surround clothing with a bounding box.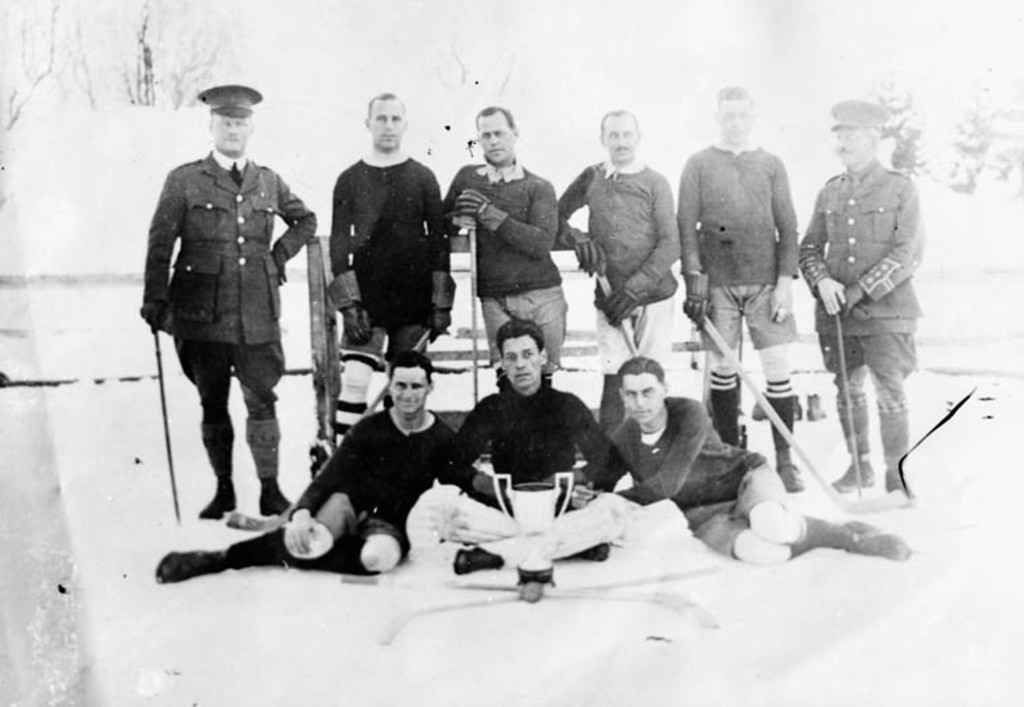
674, 140, 802, 368.
